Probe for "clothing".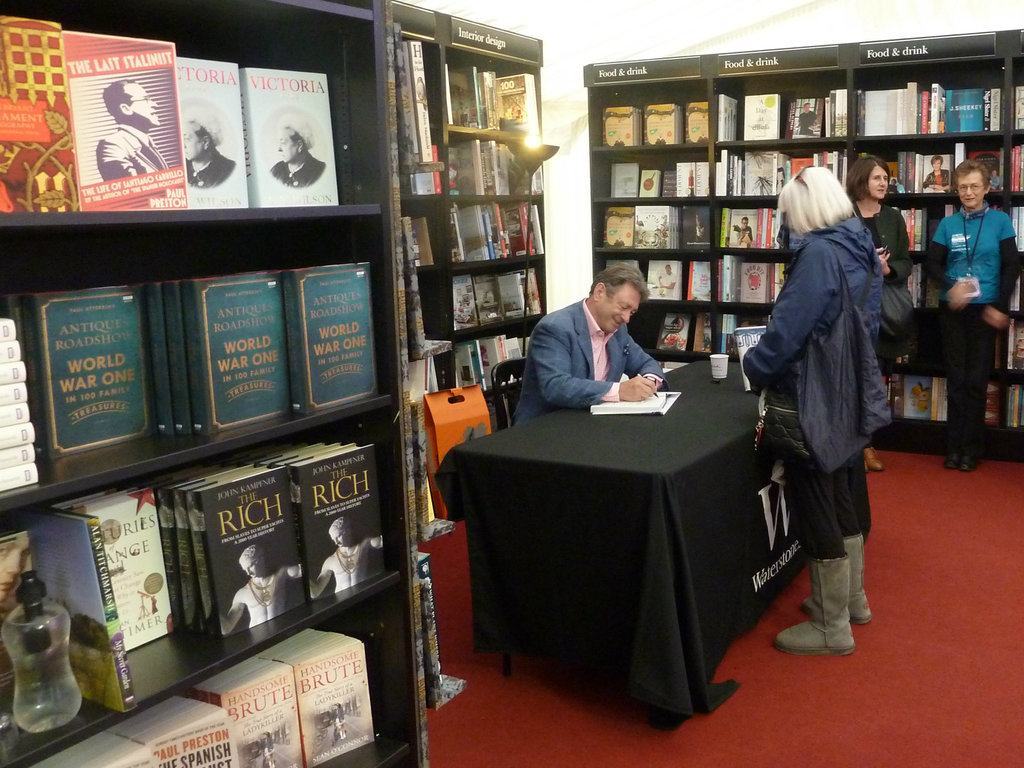
Probe result: (927, 202, 1017, 442).
